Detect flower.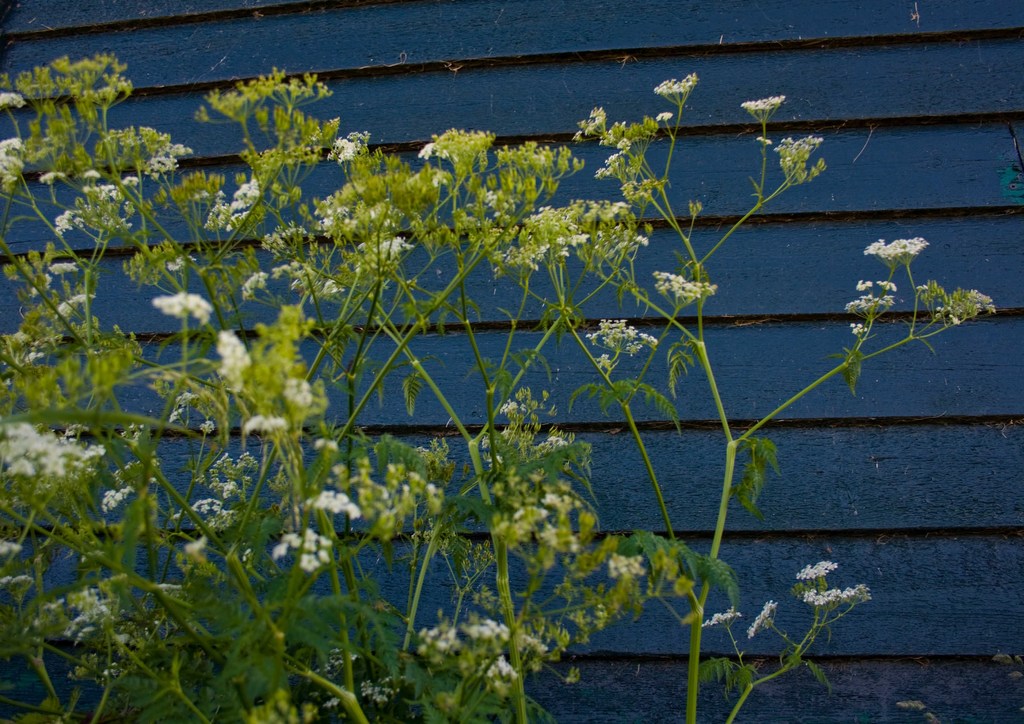
Detected at [left=306, top=488, right=365, bottom=525].
